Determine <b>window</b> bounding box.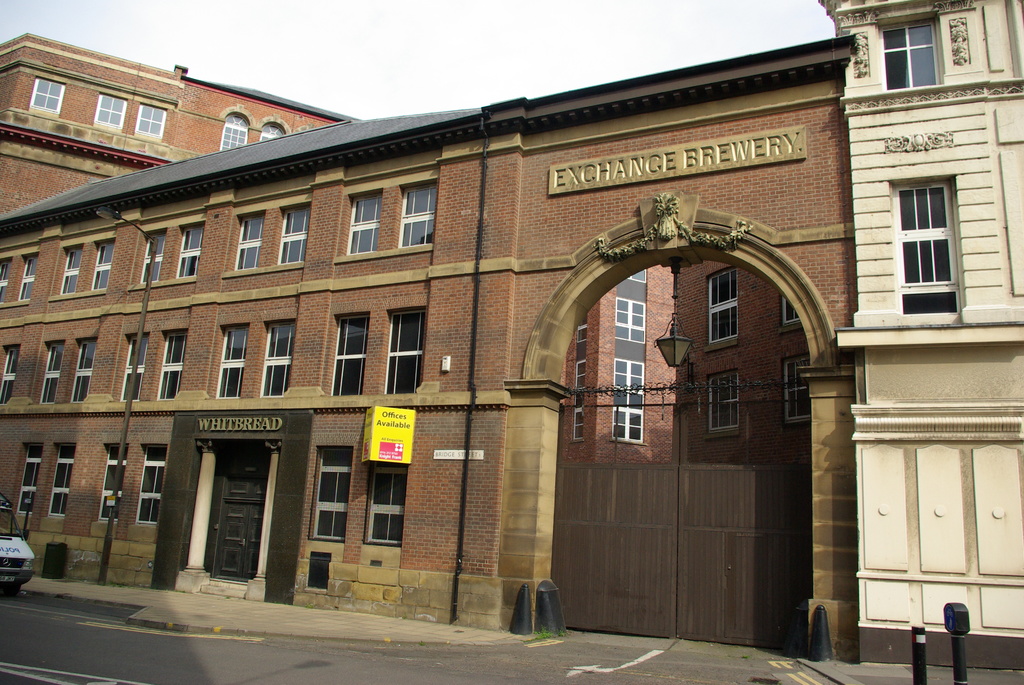
Determined: rect(0, 254, 13, 305).
